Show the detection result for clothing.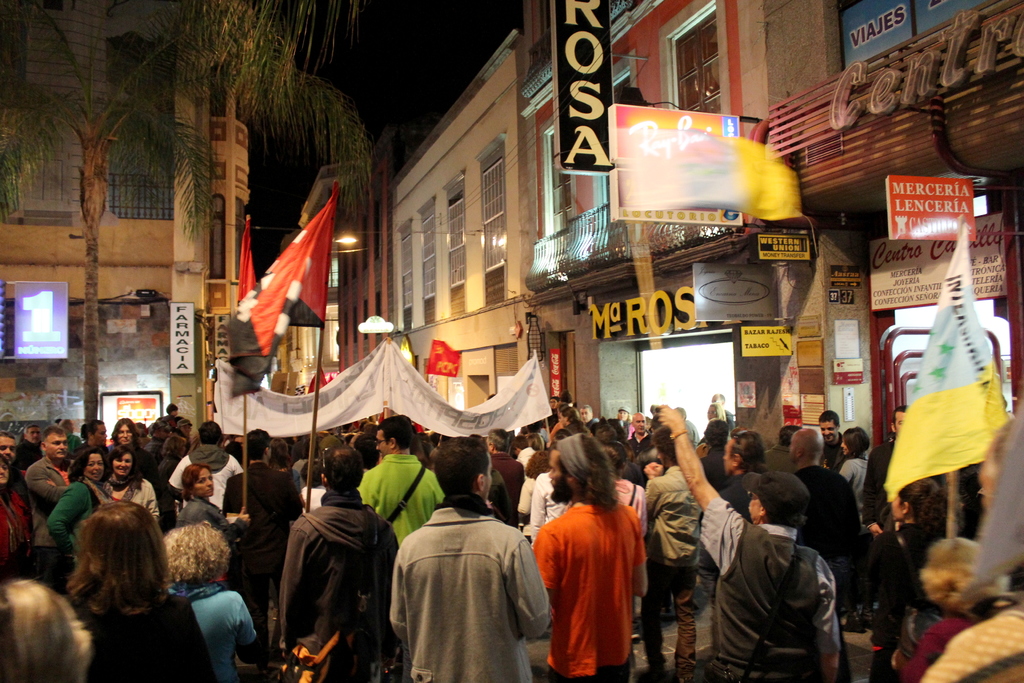
Rect(388, 499, 550, 682).
